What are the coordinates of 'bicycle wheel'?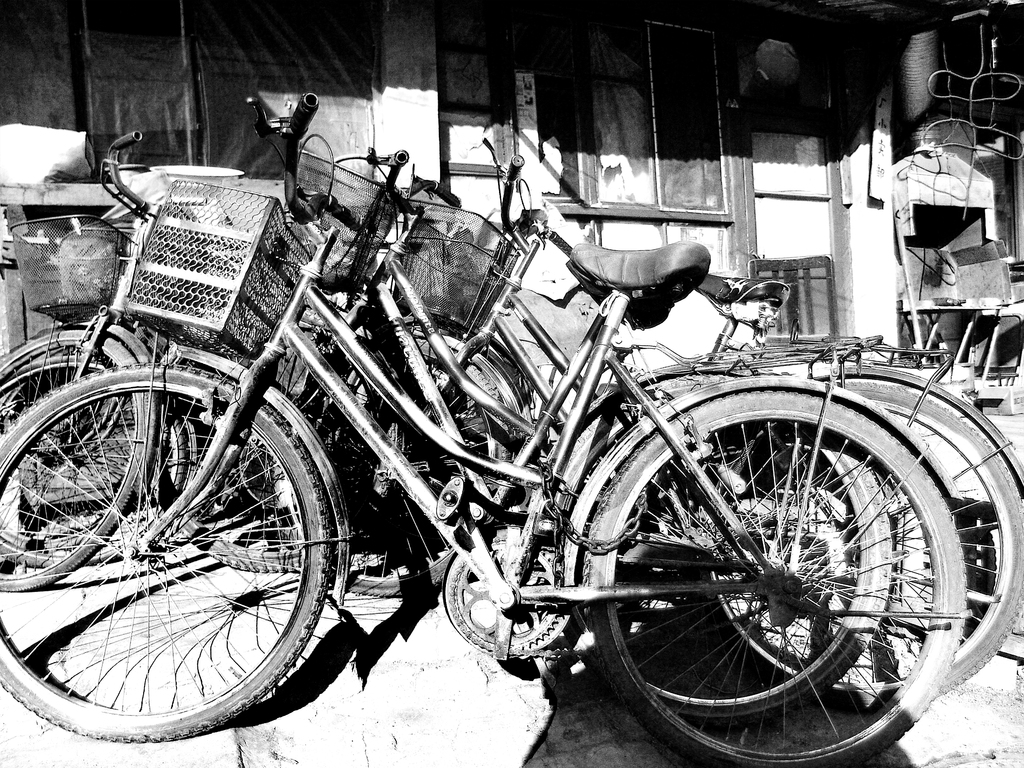
crop(569, 377, 895, 728).
